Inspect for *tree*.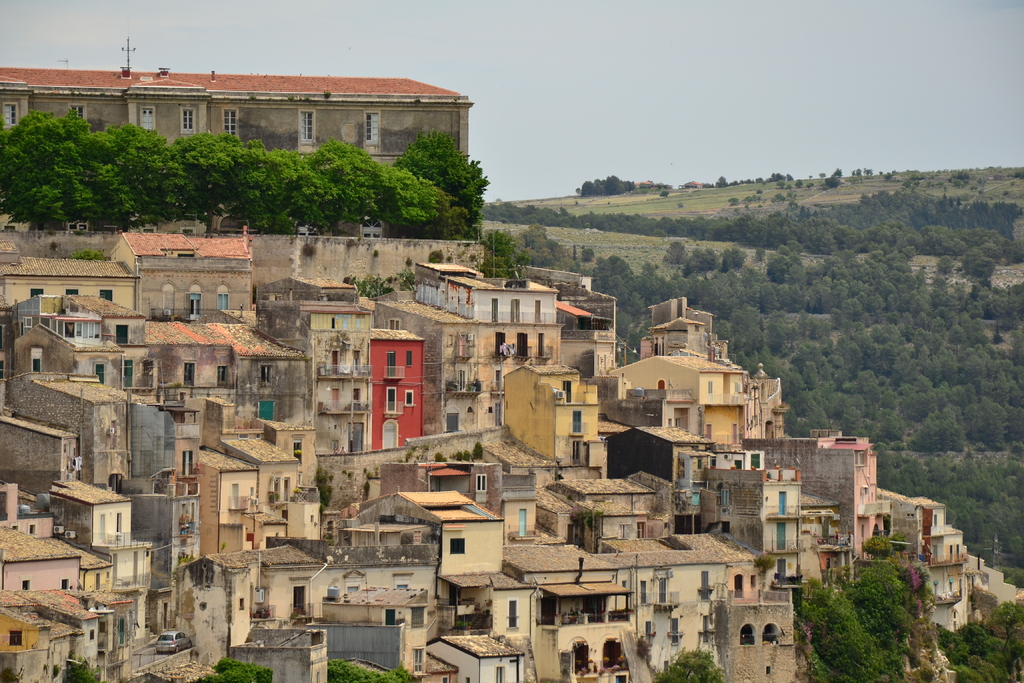
Inspection: [698, 173, 729, 186].
